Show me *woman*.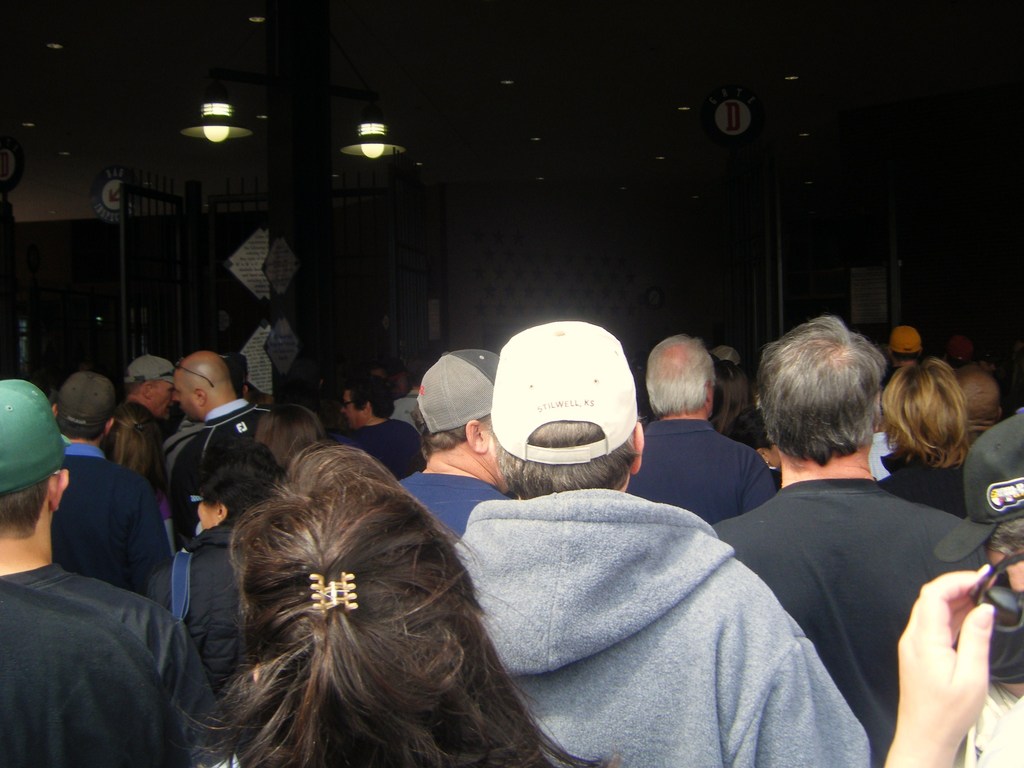
*woman* is here: locate(138, 447, 281, 681).
